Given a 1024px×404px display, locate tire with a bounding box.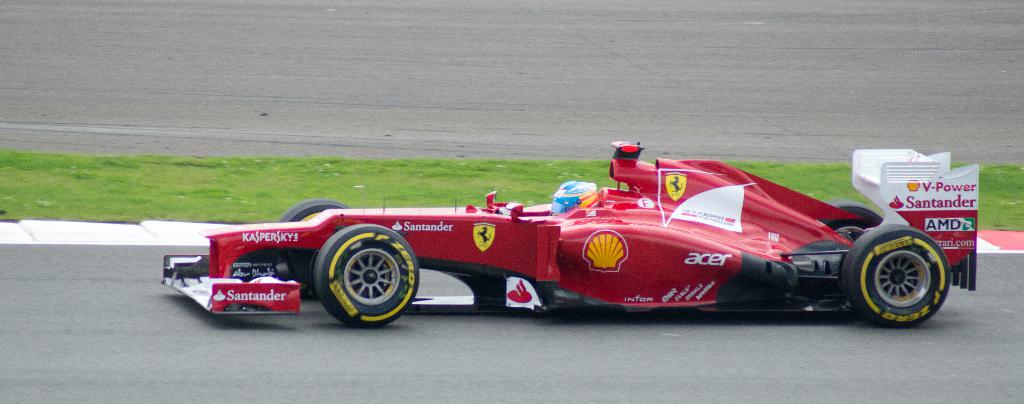
Located: <region>312, 227, 419, 328</region>.
